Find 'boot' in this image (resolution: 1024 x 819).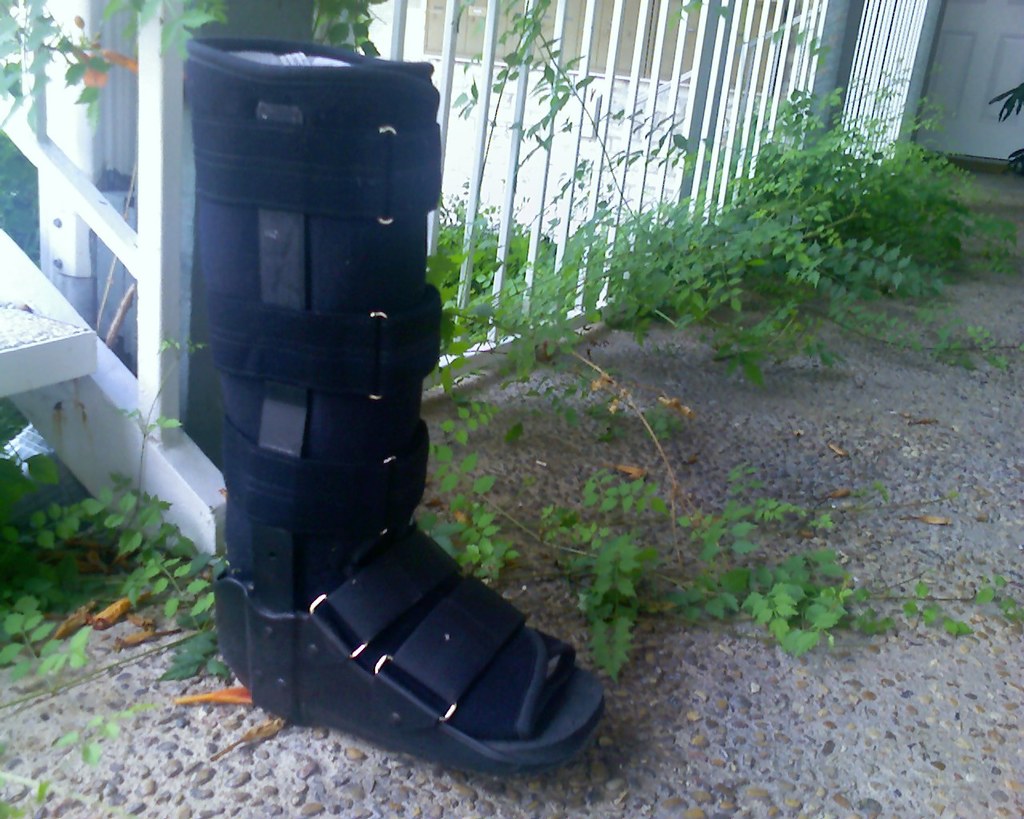
crop(179, 28, 692, 802).
